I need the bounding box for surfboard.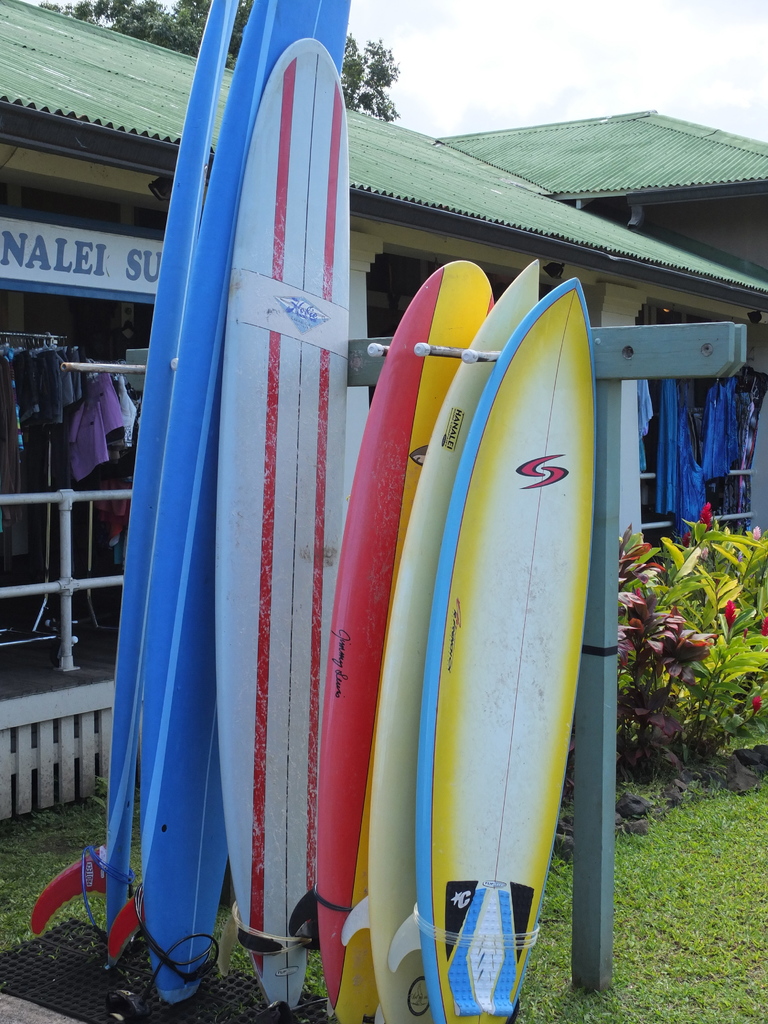
Here it is: select_region(384, 274, 603, 1023).
